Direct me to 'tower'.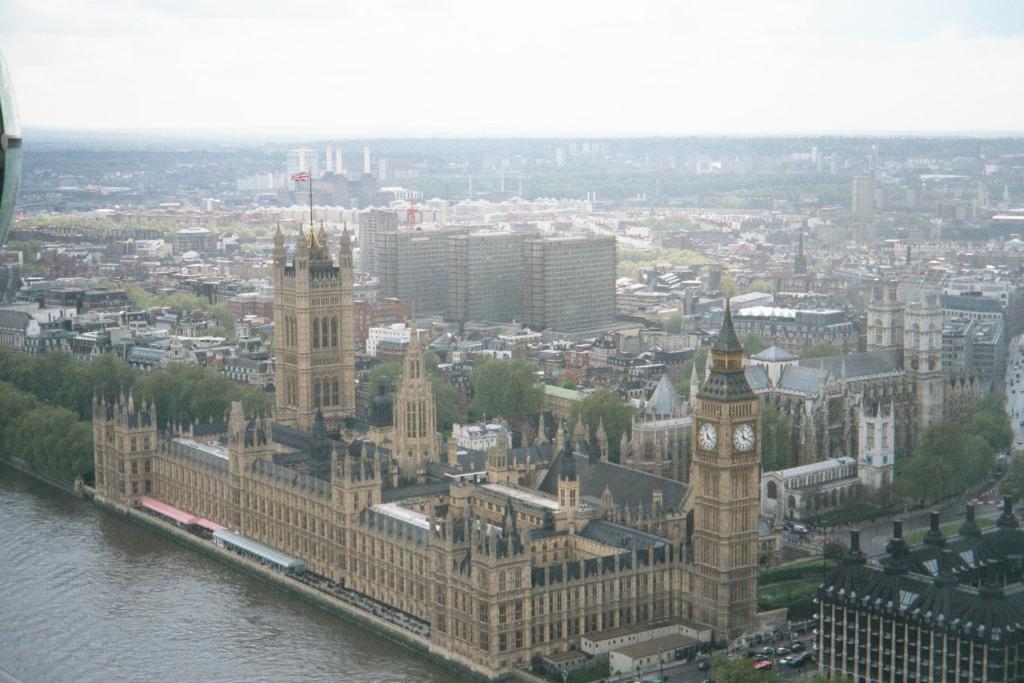
Direction: {"left": 273, "top": 222, "right": 359, "bottom": 450}.
